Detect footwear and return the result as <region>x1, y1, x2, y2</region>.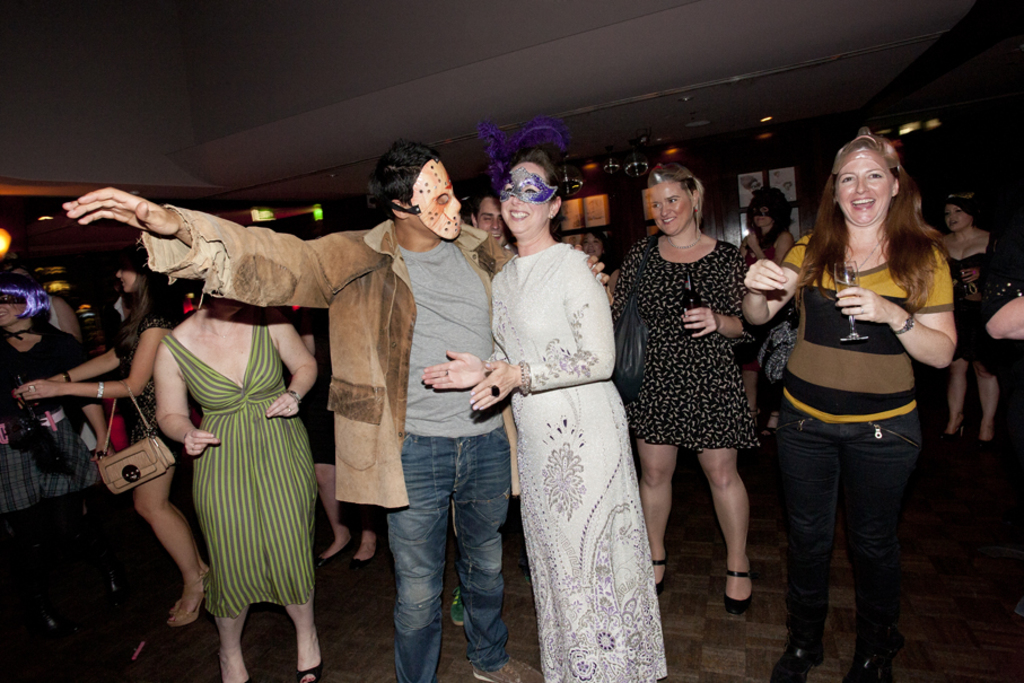
<region>169, 573, 205, 627</region>.
